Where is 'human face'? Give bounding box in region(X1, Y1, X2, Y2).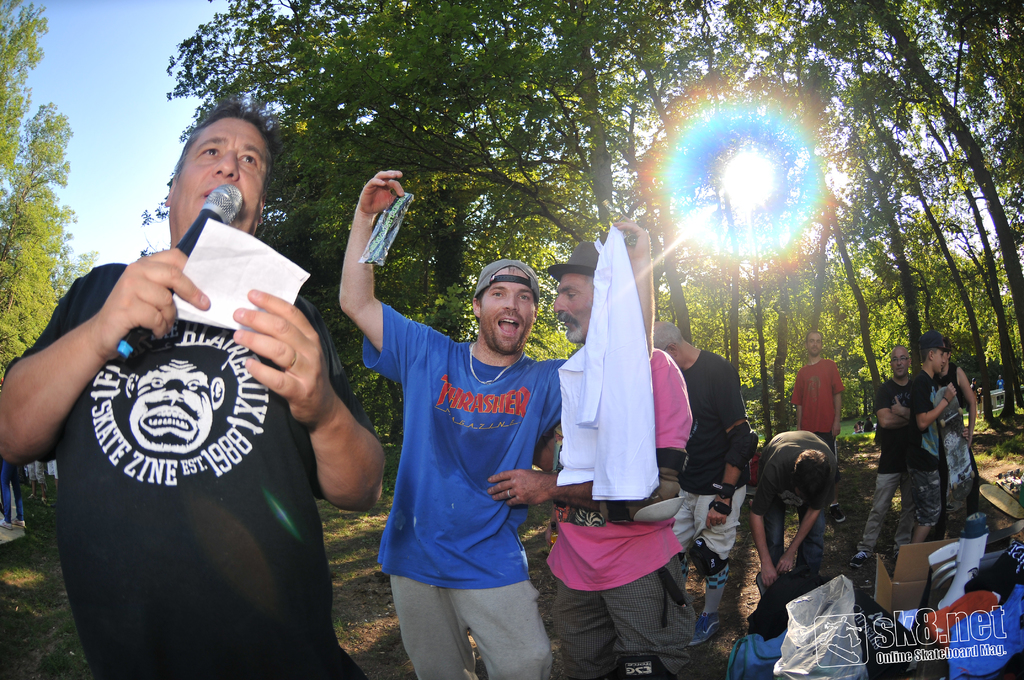
region(172, 113, 269, 238).
